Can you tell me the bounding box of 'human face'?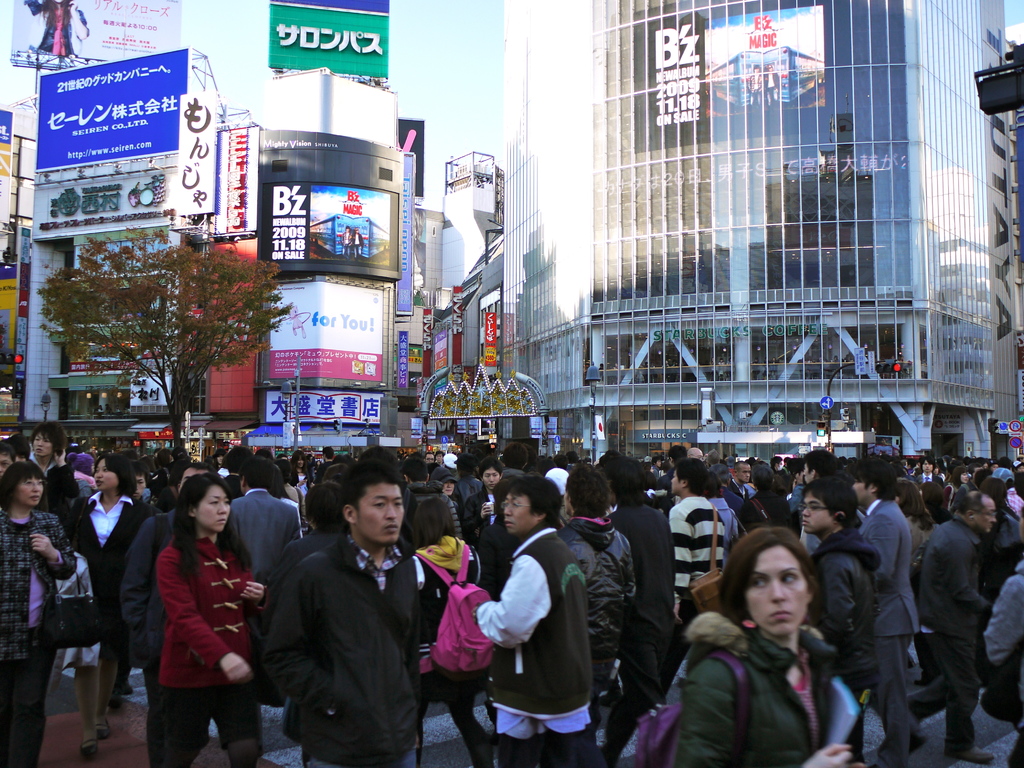
x1=95, y1=455, x2=122, y2=493.
